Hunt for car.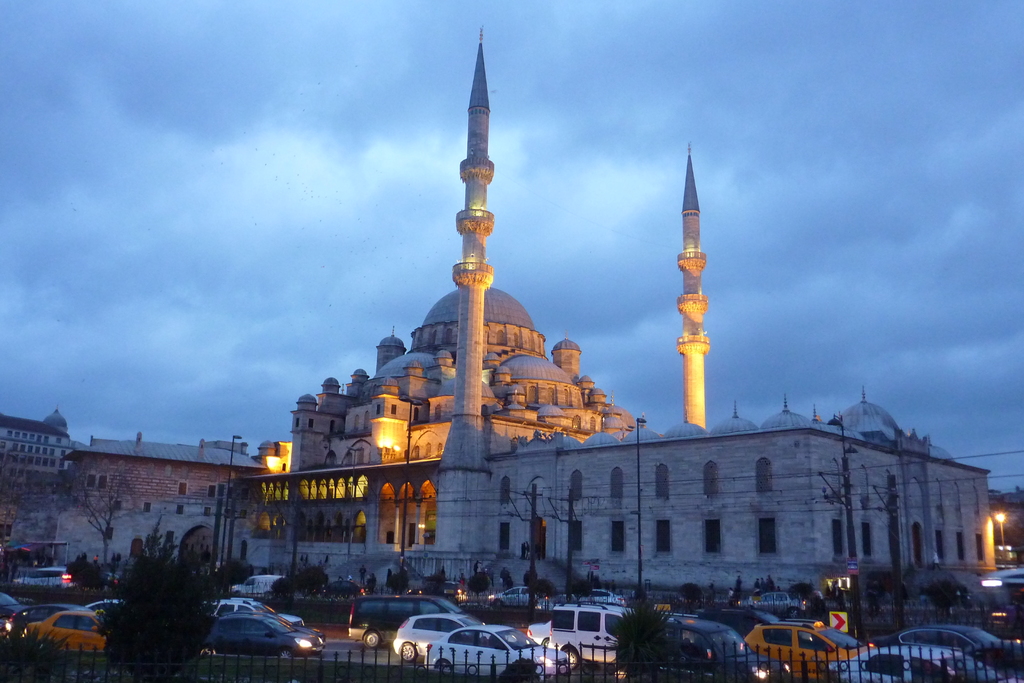
Hunted down at [x1=12, y1=566, x2=76, y2=594].
